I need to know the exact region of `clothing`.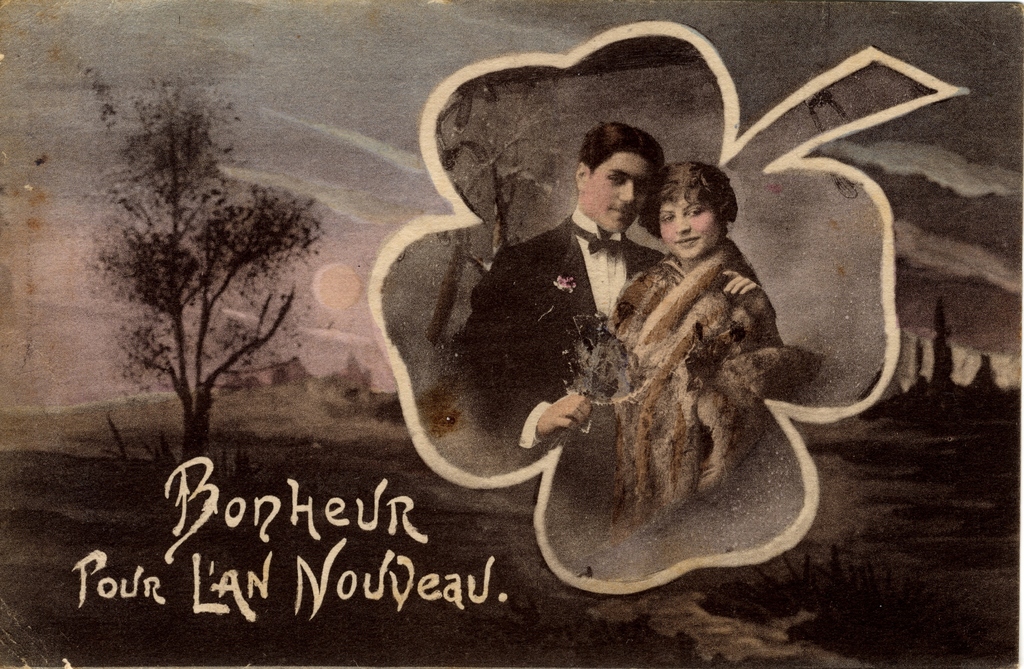
Region: BBox(460, 206, 670, 447).
